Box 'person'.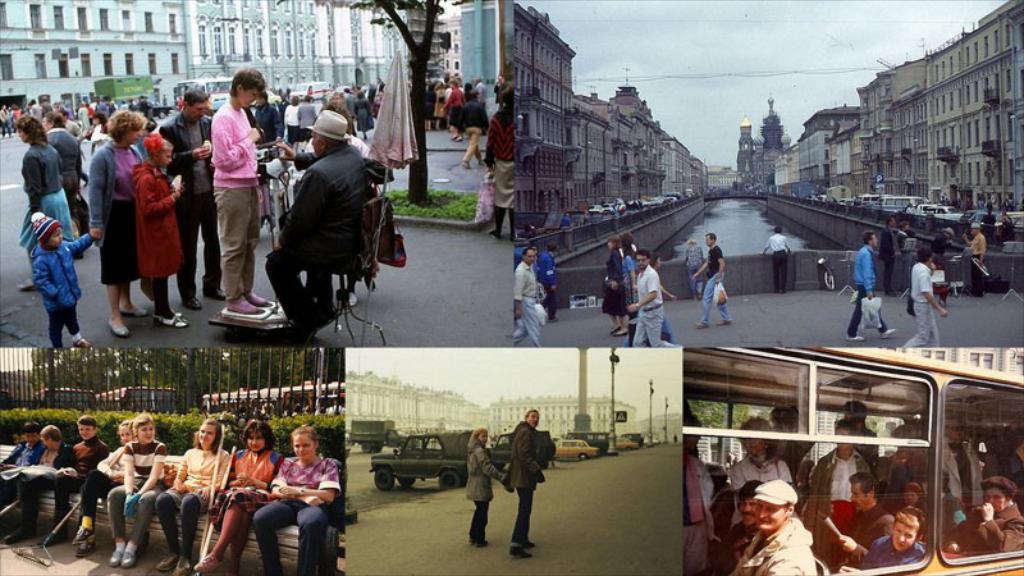
detection(204, 421, 282, 575).
